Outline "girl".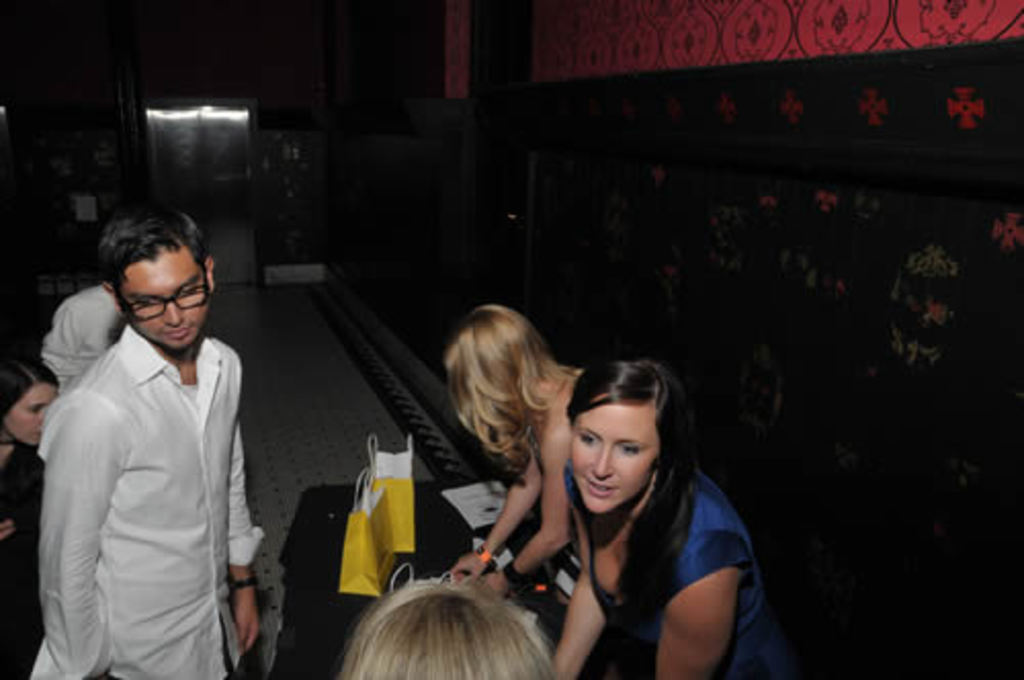
Outline: Rect(0, 356, 59, 612).
